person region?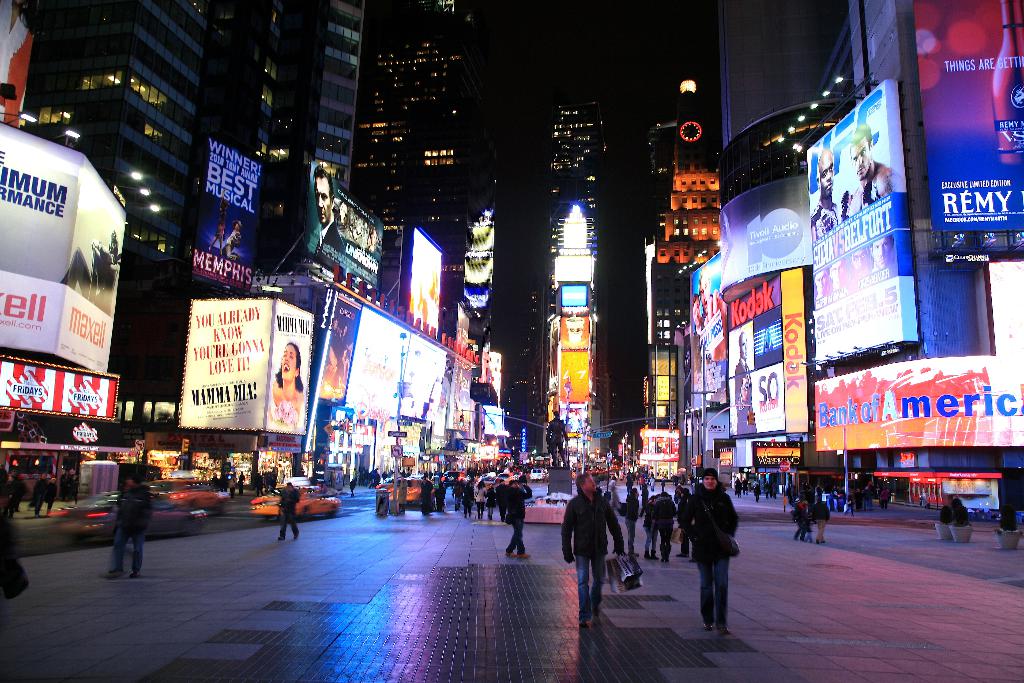
region(95, 466, 153, 579)
